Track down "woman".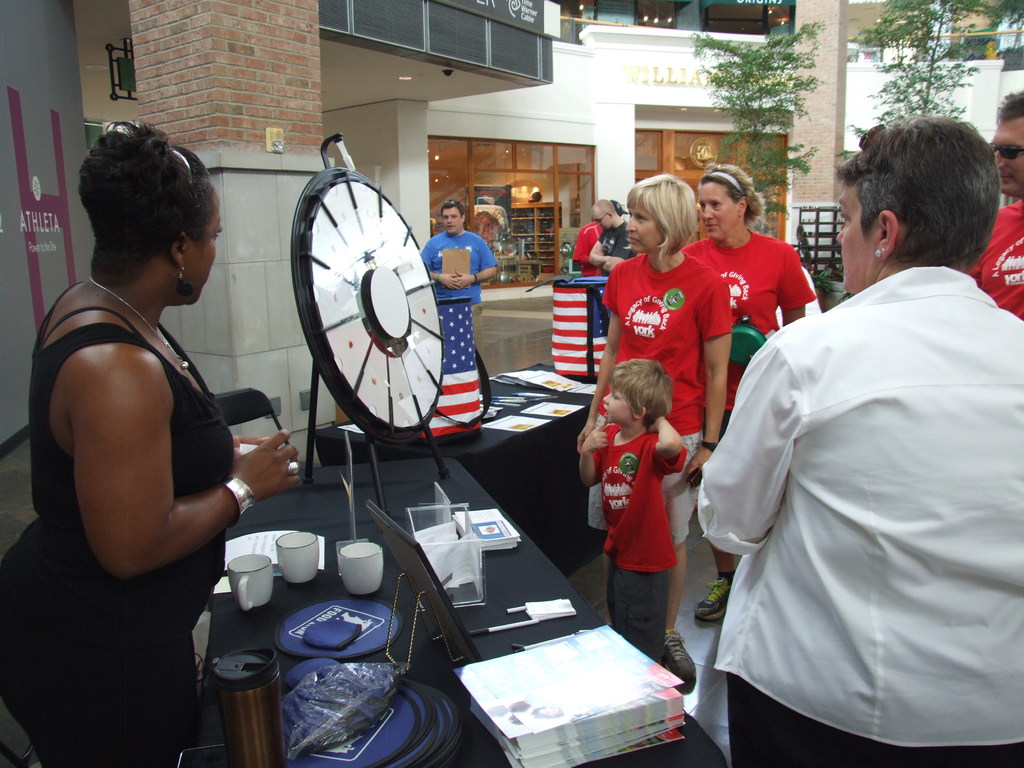
Tracked to {"left": 678, "top": 164, "right": 818, "bottom": 630}.
